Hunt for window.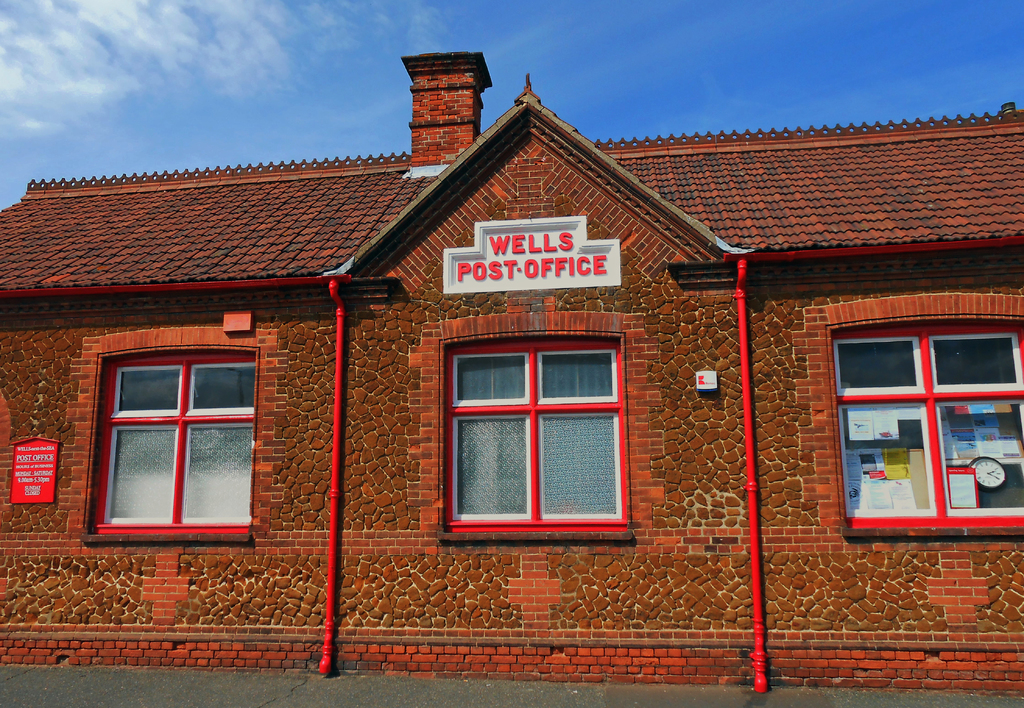
Hunted down at select_region(833, 328, 1023, 522).
